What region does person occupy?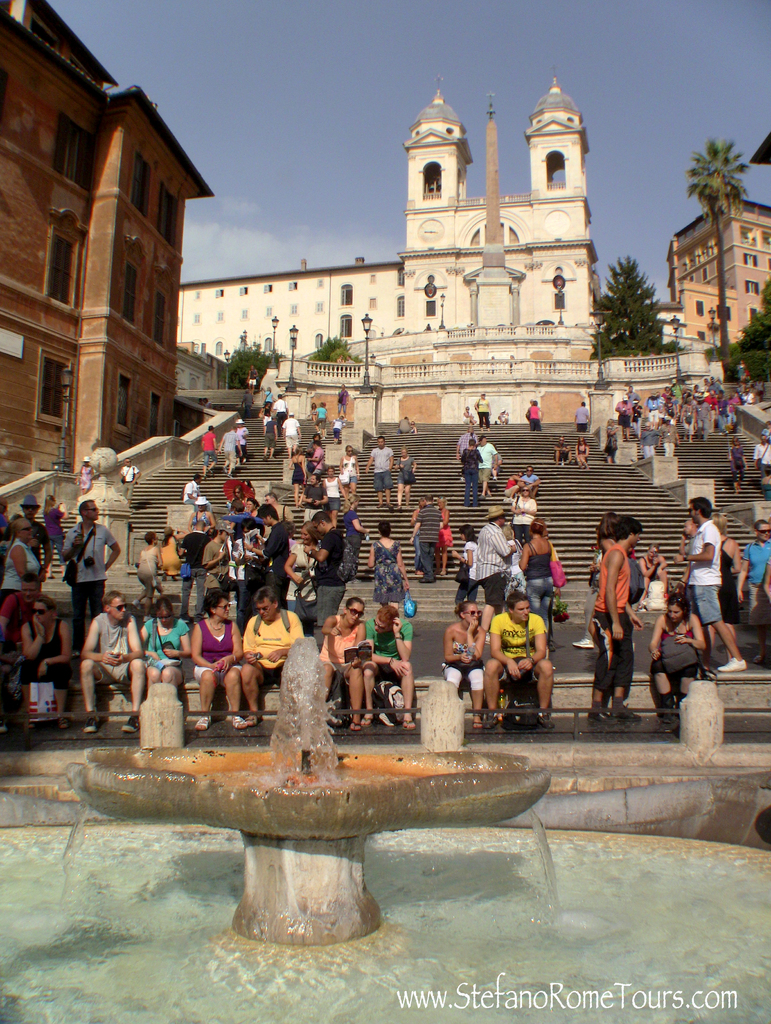
BBox(740, 514, 770, 655).
